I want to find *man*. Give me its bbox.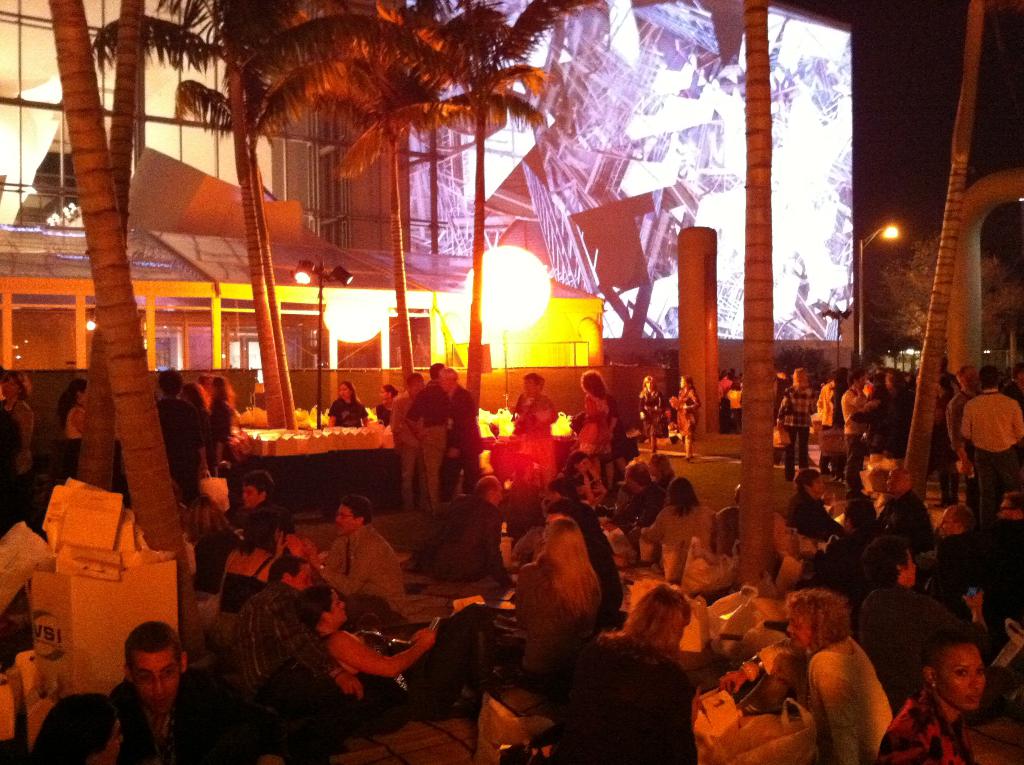
436/365/483/504.
